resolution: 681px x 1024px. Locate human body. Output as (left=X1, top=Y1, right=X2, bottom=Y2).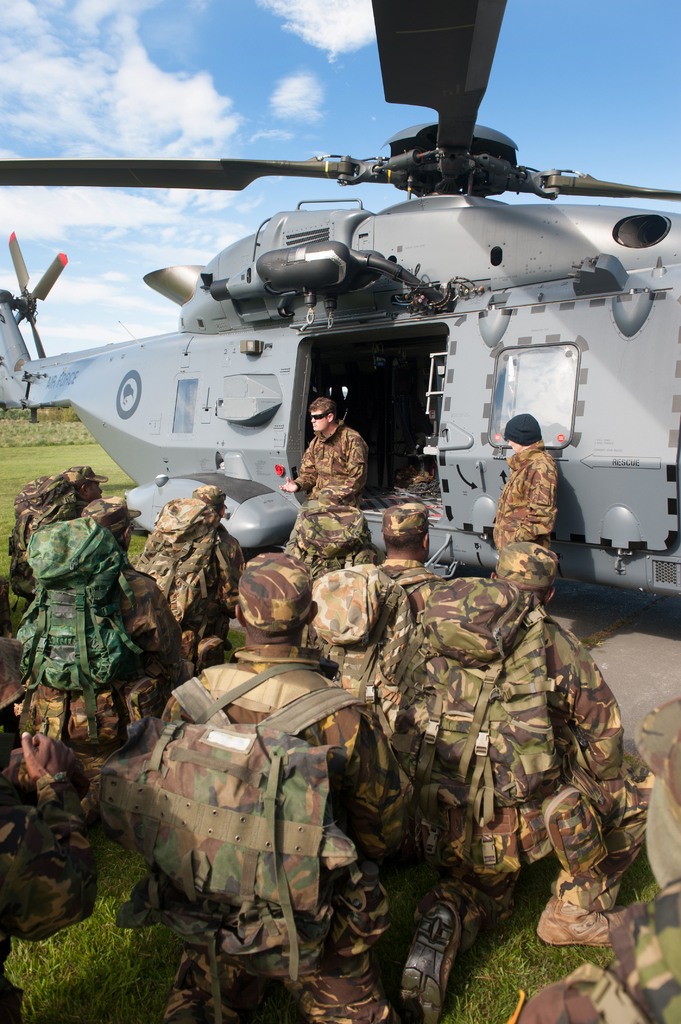
(left=300, top=385, right=384, bottom=562).
